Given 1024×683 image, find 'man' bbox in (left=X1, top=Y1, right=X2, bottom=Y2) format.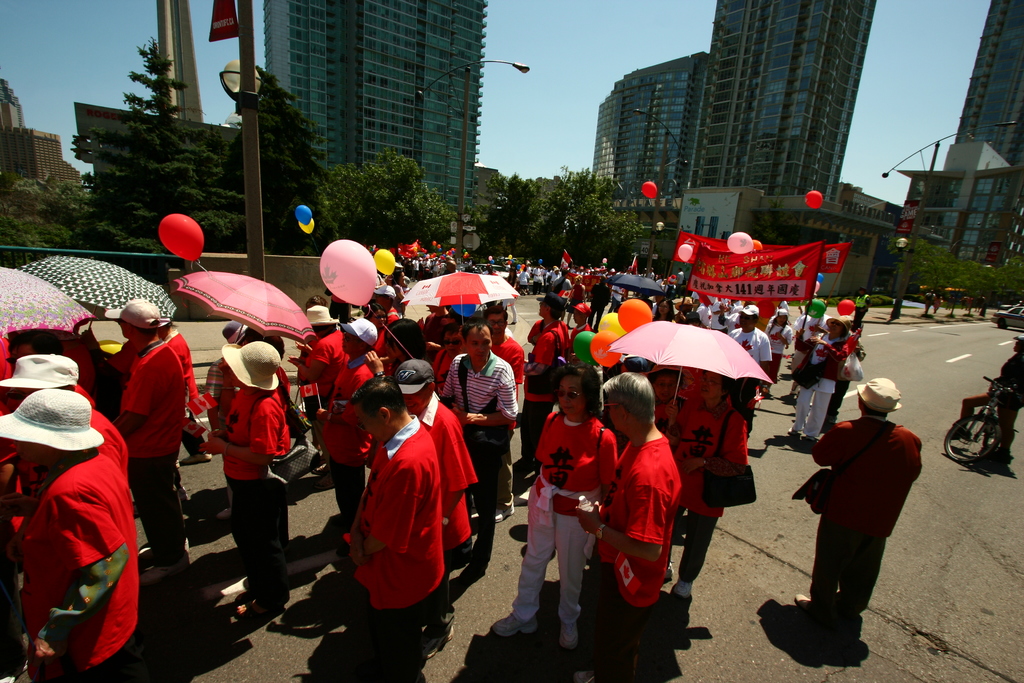
(left=805, top=379, right=932, bottom=630).
